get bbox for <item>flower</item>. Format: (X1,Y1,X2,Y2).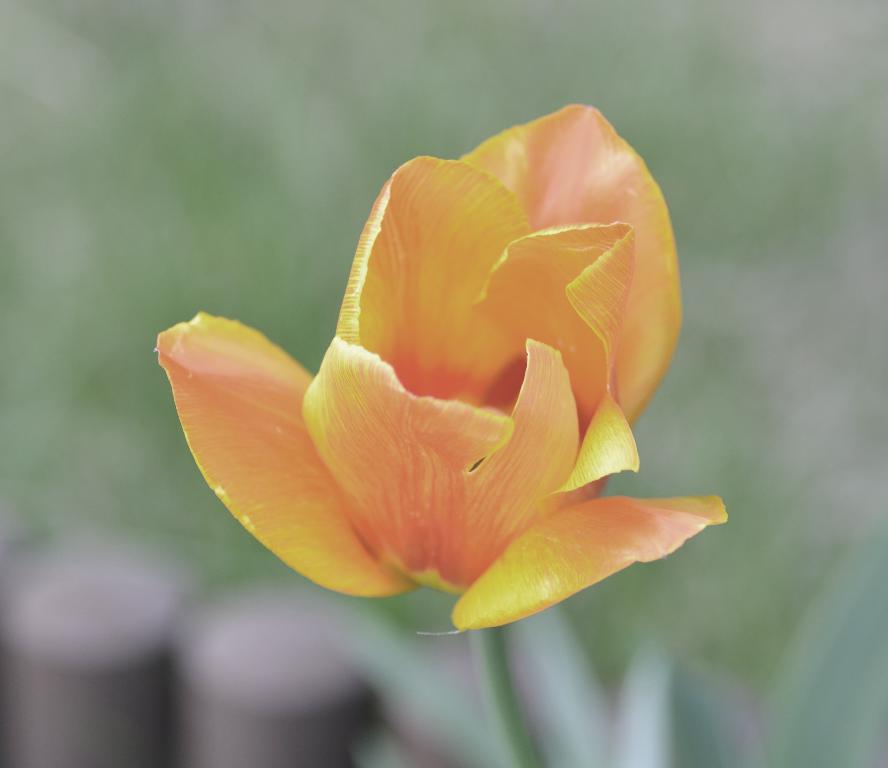
(150,111,717,653).
